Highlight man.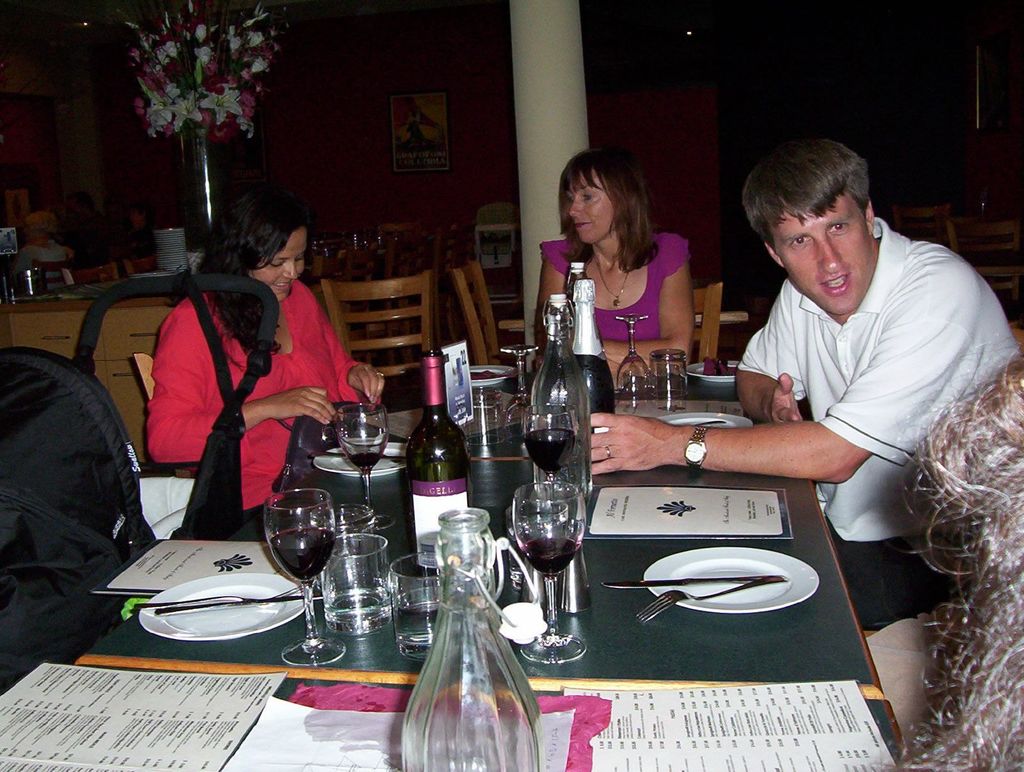
Highlighted region: x1=584, y1=136, x2=1023, y2=636.
